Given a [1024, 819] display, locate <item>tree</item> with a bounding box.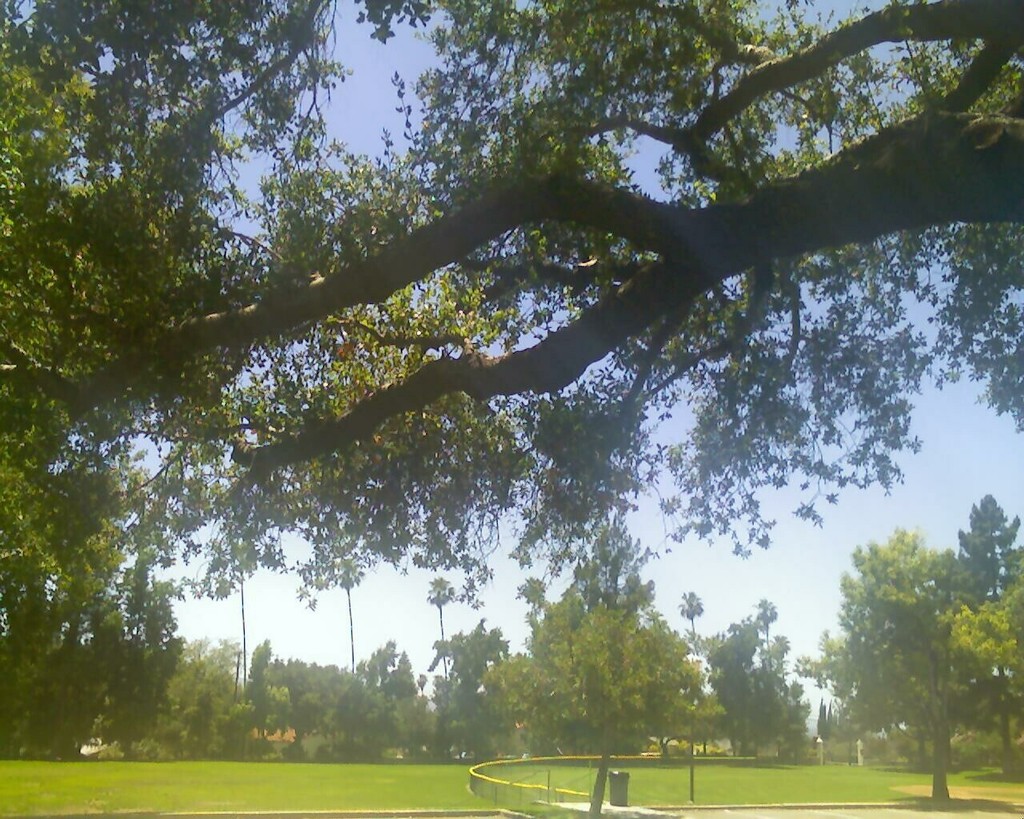
Located: l=166, t=623, r=238, b=772.
